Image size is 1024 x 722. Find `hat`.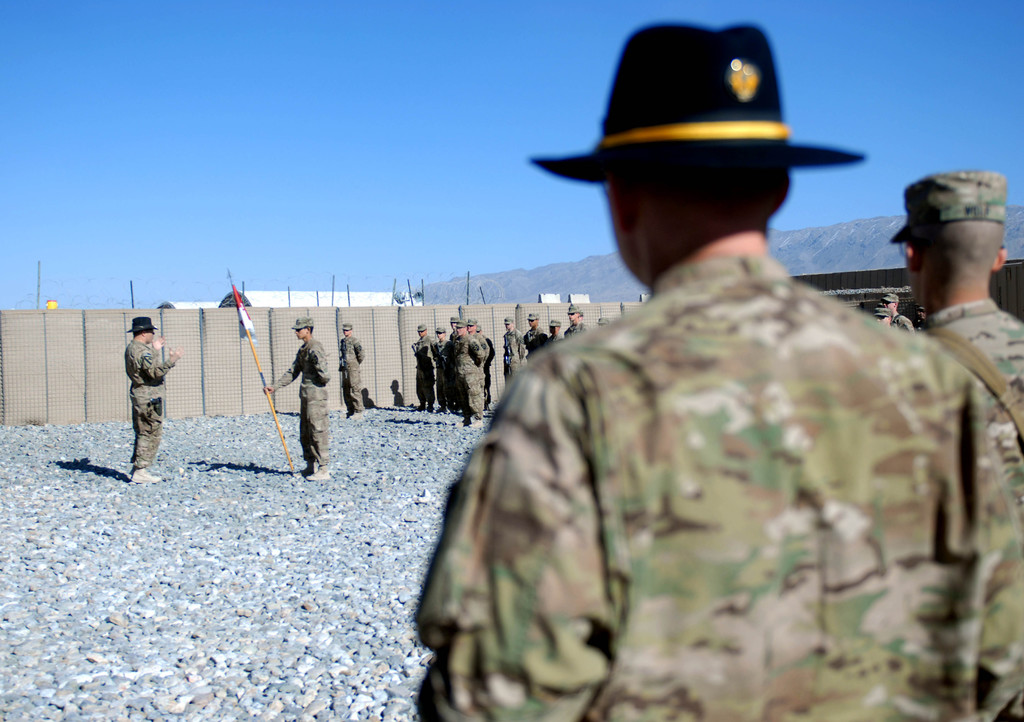
<bbox>338, 319, 353, 331</bbox>.
